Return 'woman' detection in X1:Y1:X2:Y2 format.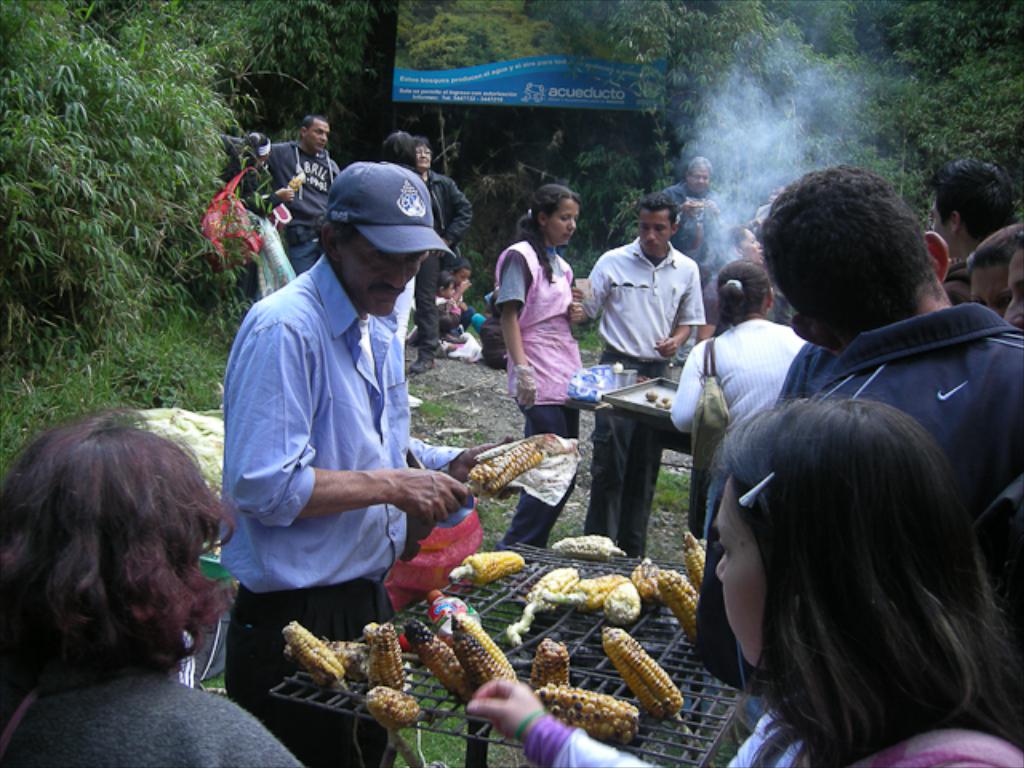
232:133:299:298.
